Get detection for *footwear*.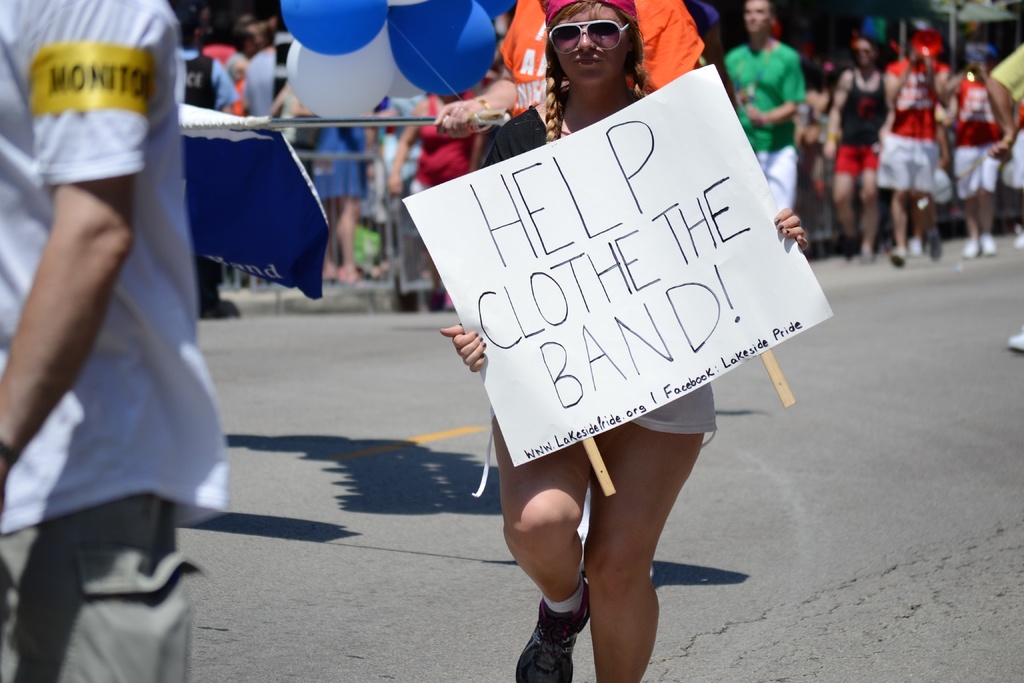
Detection: pyautogui.locateOnScreen(966, 239, 980, 259).
